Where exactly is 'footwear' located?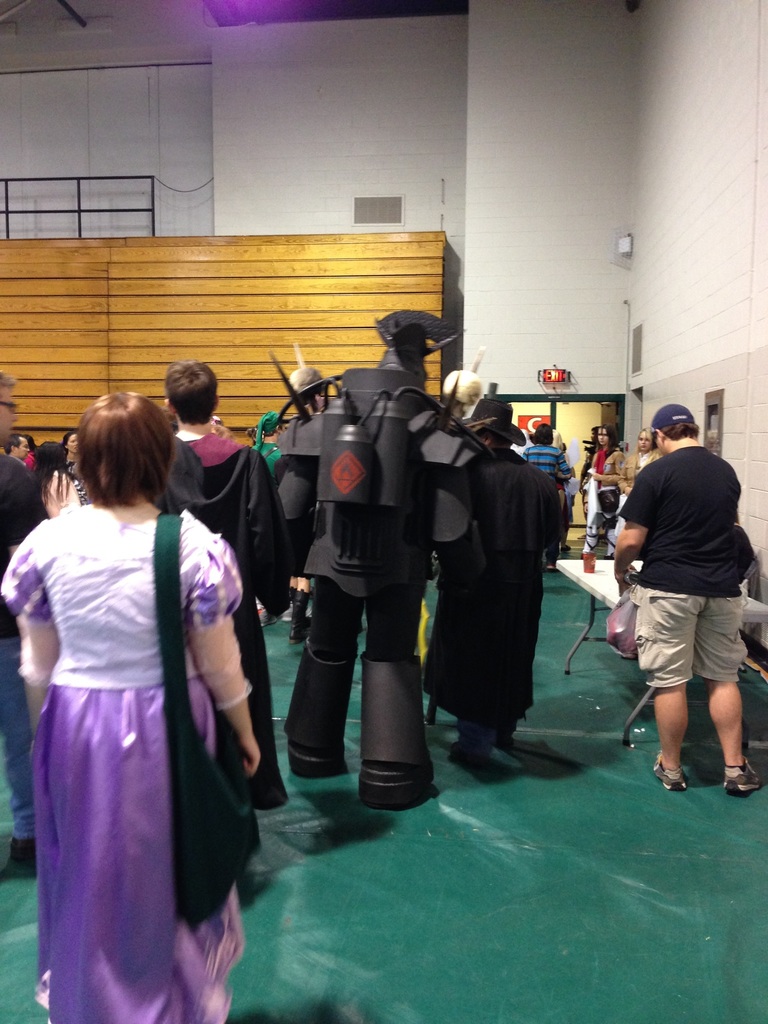
Its bounding box is crop(543, 562, 557, 571).
